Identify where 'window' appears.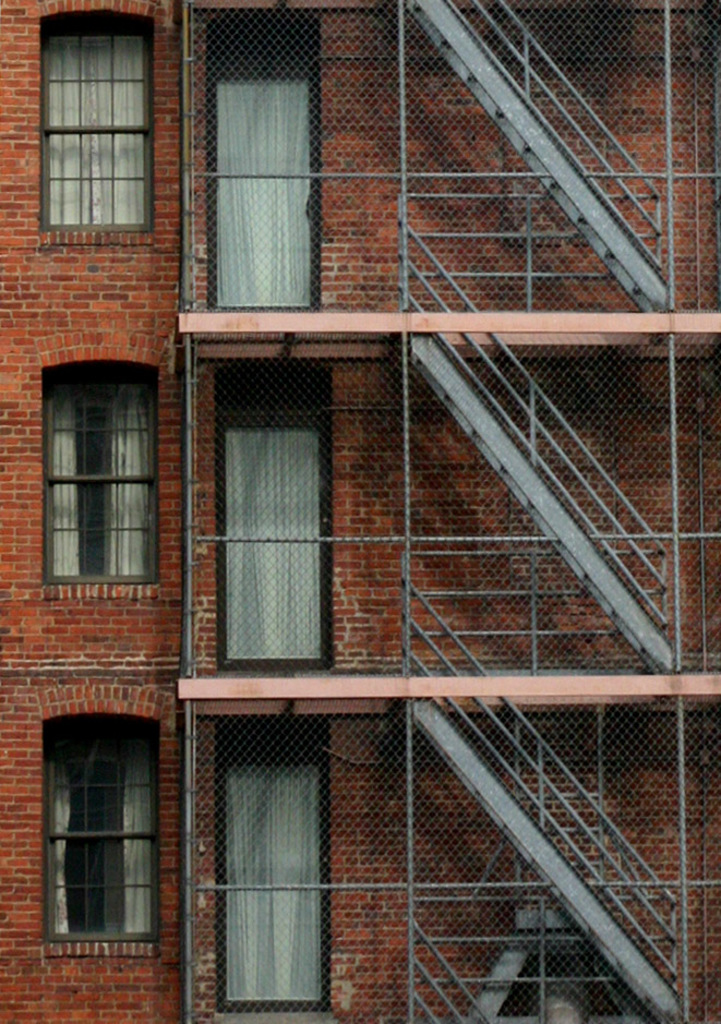
Appears at left=47, top=382, right=149, bottom=588.
